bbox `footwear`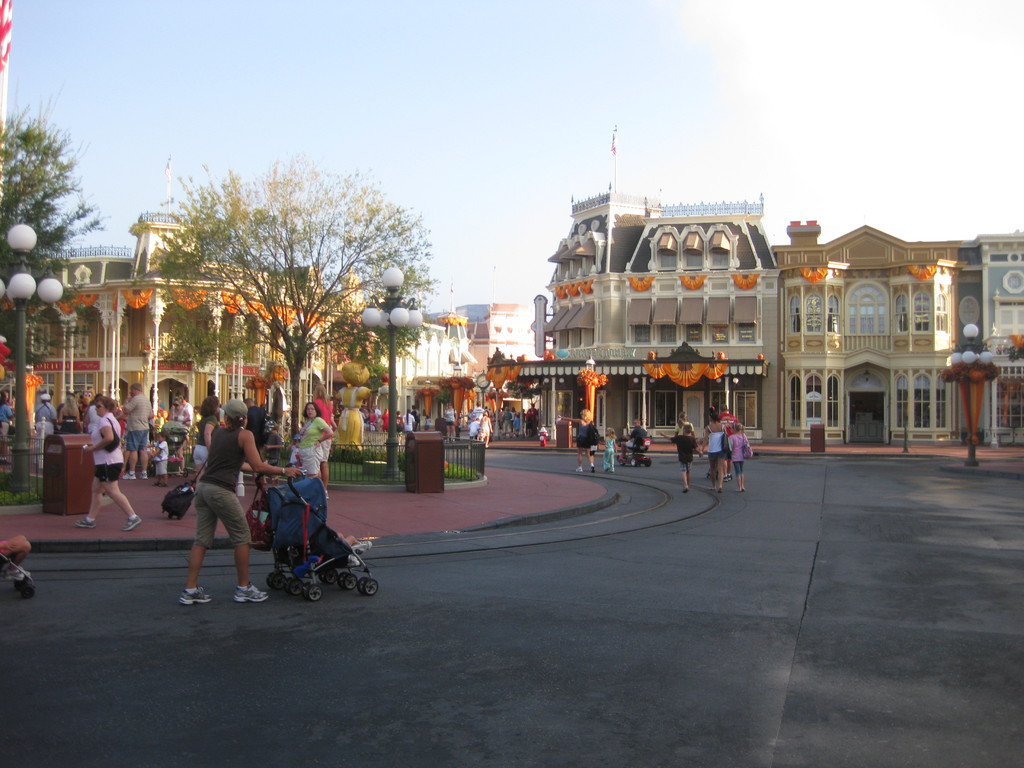
l=620, t=455, r=627, b=460
